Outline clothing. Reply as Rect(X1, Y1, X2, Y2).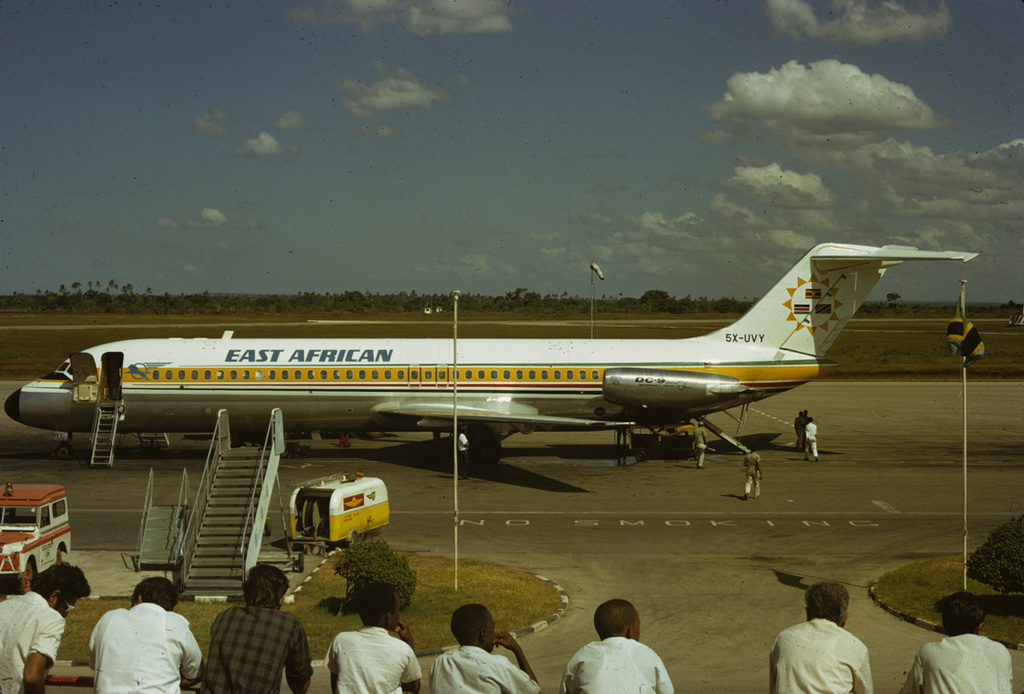
Rect(83, 599, 211, 693).
